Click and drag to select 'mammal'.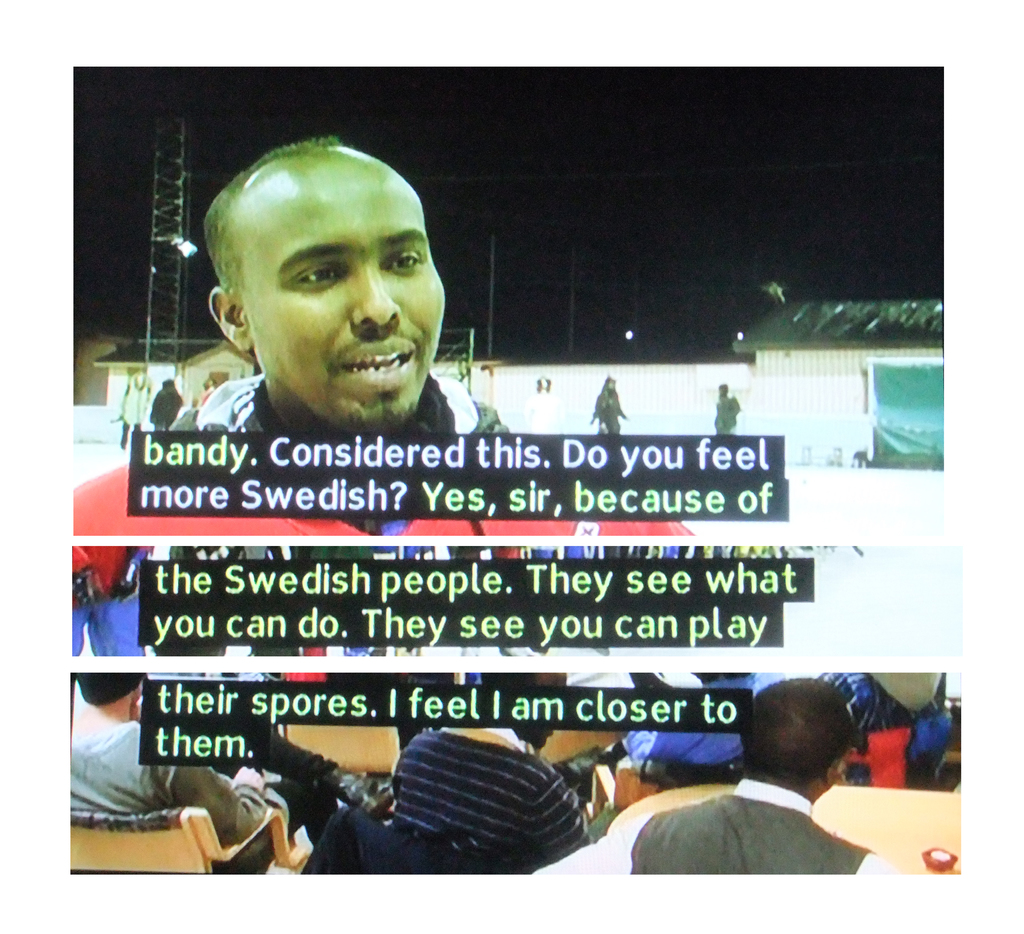
Selection: 539 673 913 876.
